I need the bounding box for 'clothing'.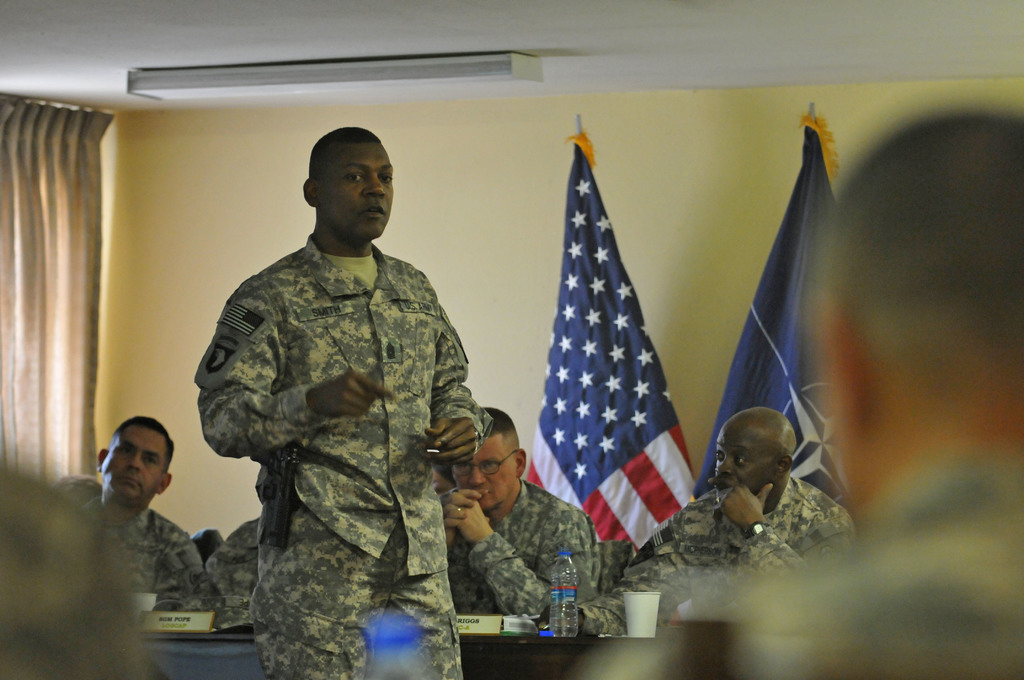
Here it is: {"left": 70, "top": 499, "right": 210, "bottom": 609}.
